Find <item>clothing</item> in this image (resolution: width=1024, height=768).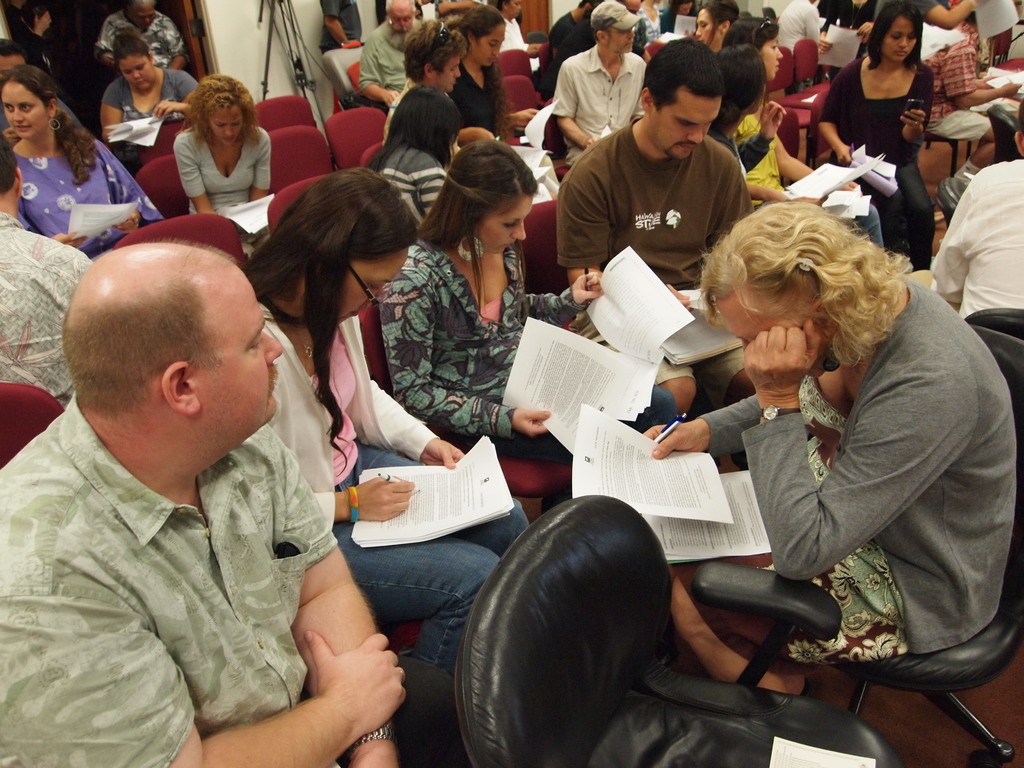
l=359, t=19, r=429, b=105.
